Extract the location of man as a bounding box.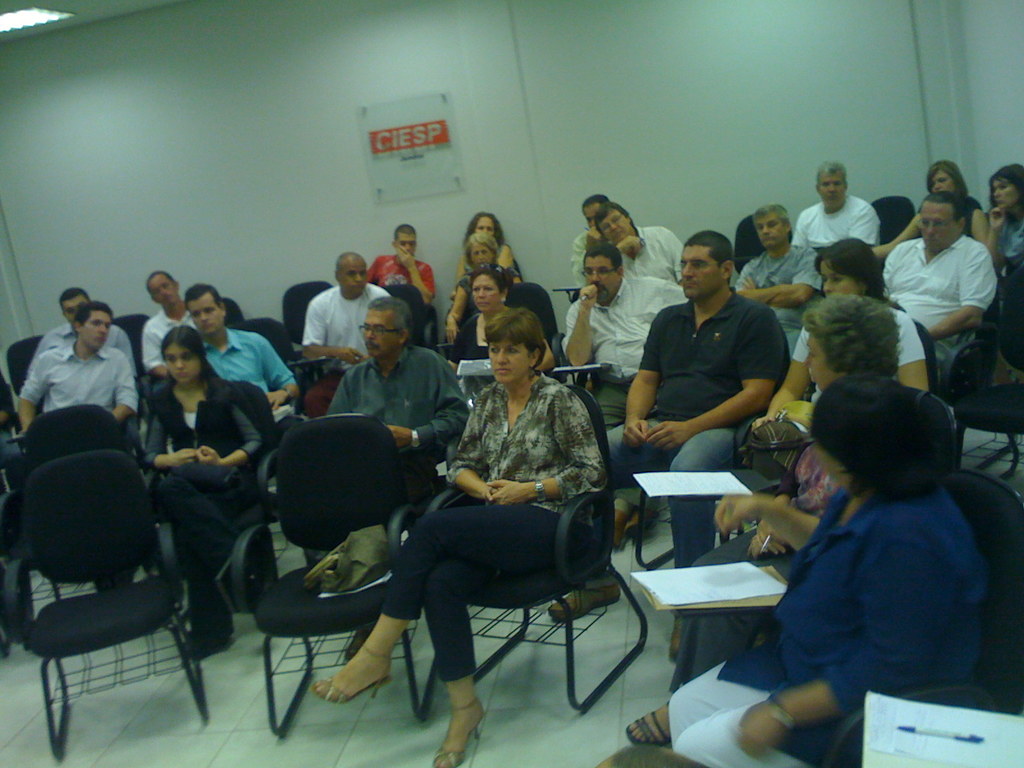
bbox=(138, 278, 199, 395).
